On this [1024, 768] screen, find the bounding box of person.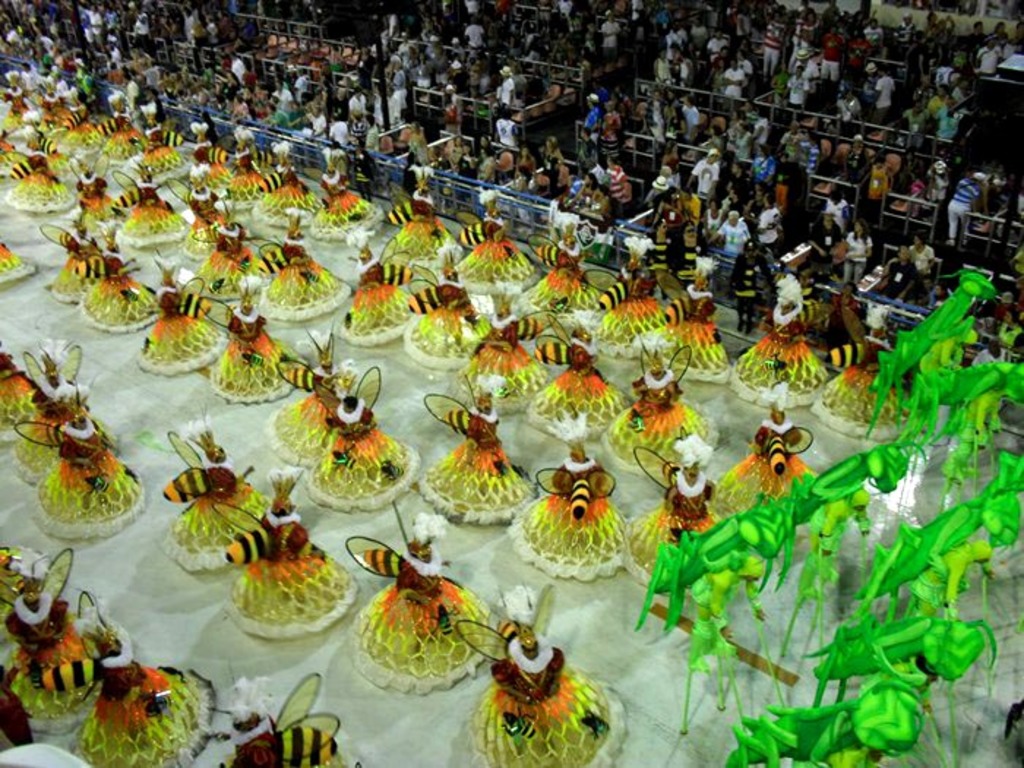
Bounding box: bbox=(923, 334, 974, 372).
